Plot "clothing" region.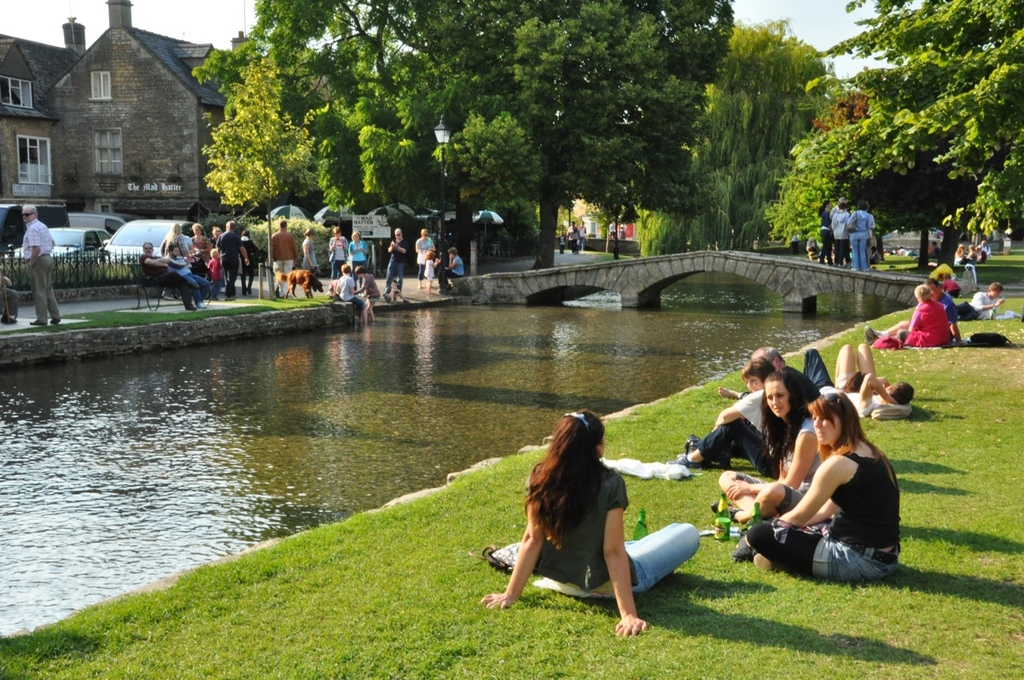
Plotted at crop(216, 229, 246, 296).
